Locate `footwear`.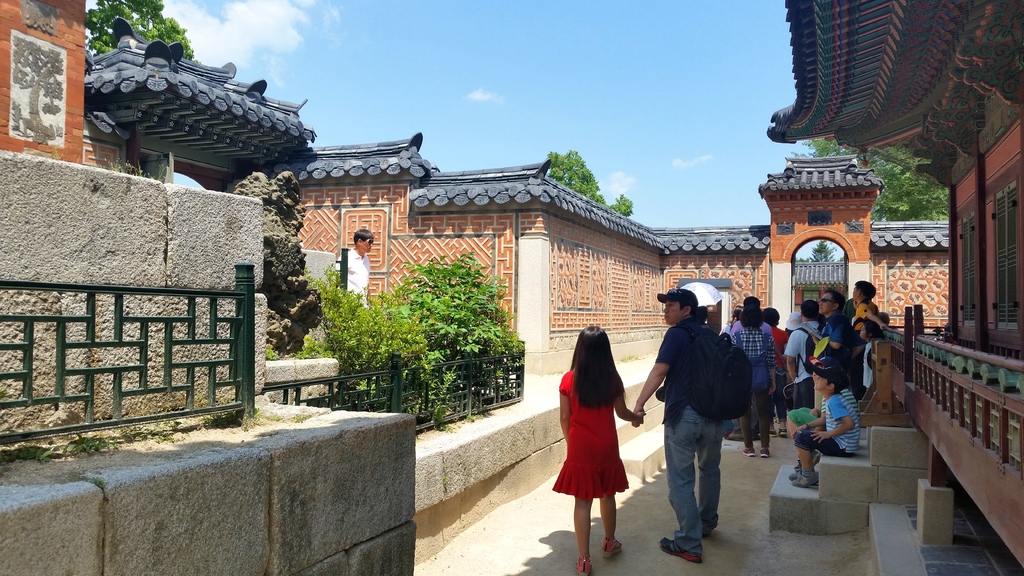
Bounding box: l=761, t=445, r=771, b=458.
